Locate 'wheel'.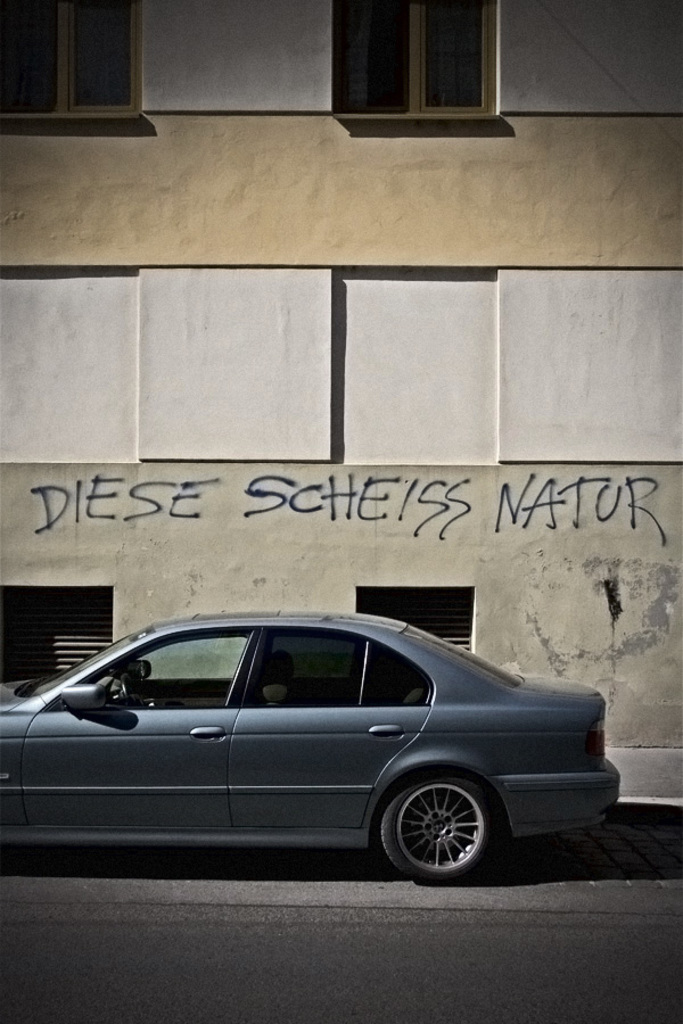
Bounding box: x1=376 y1=779 x2=511 y2=873.
